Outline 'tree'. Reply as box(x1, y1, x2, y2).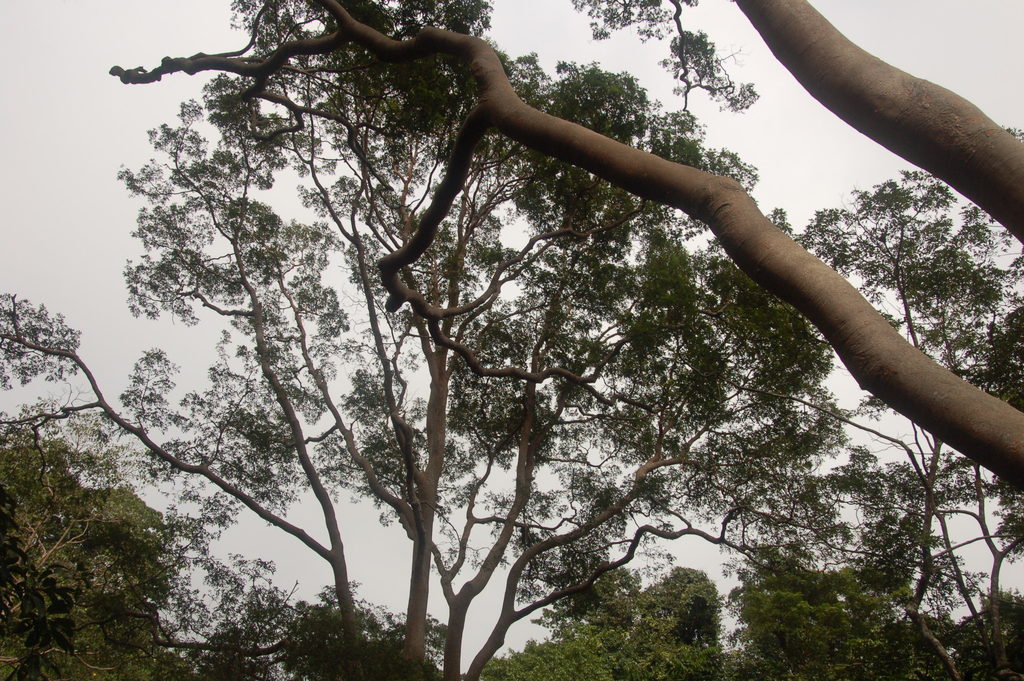
box(105, 0, 1023, 495).
